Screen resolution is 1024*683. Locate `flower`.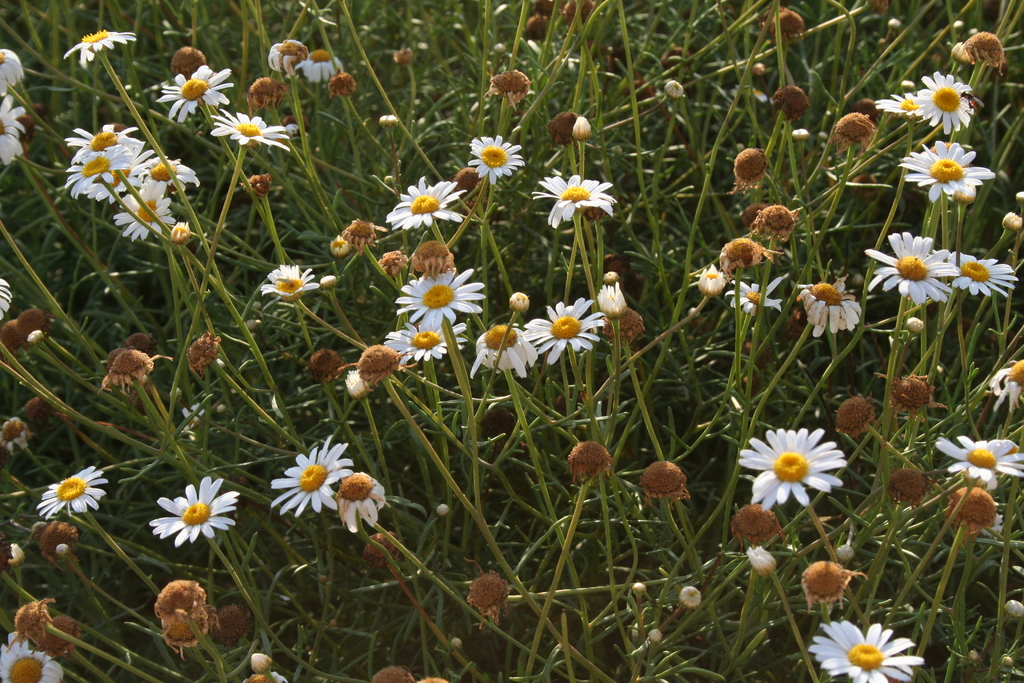
x1=173 y1=44 x2=212 y2=79.
